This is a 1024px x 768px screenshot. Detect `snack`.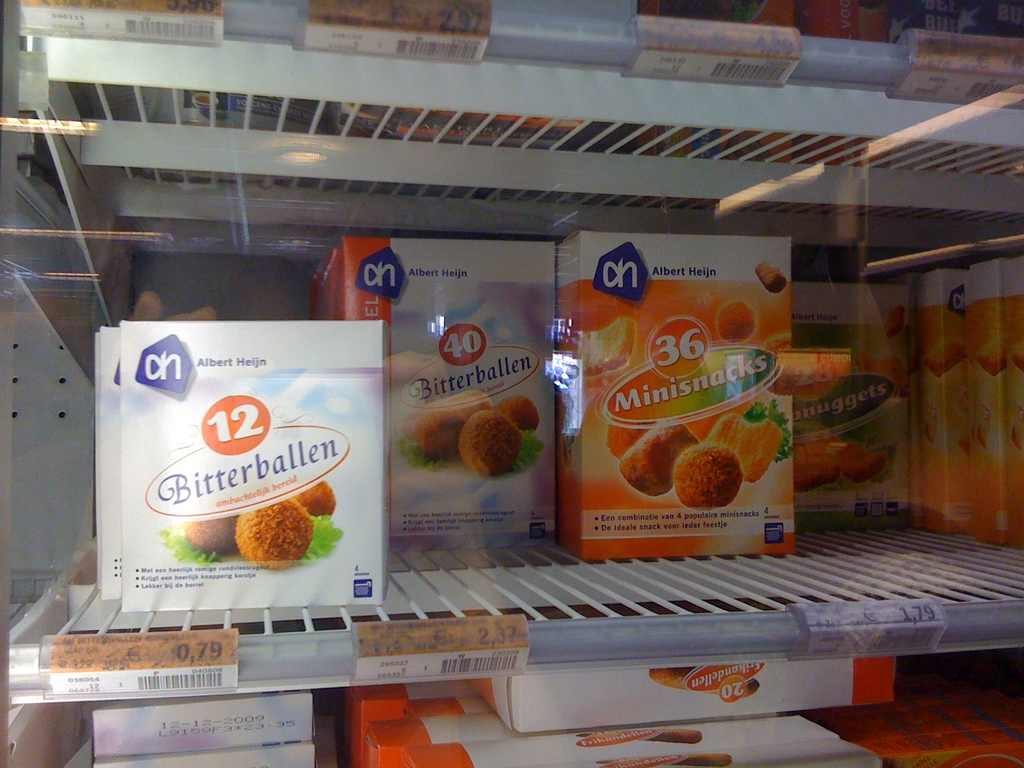
crop(975, 337, 1004, 381).
